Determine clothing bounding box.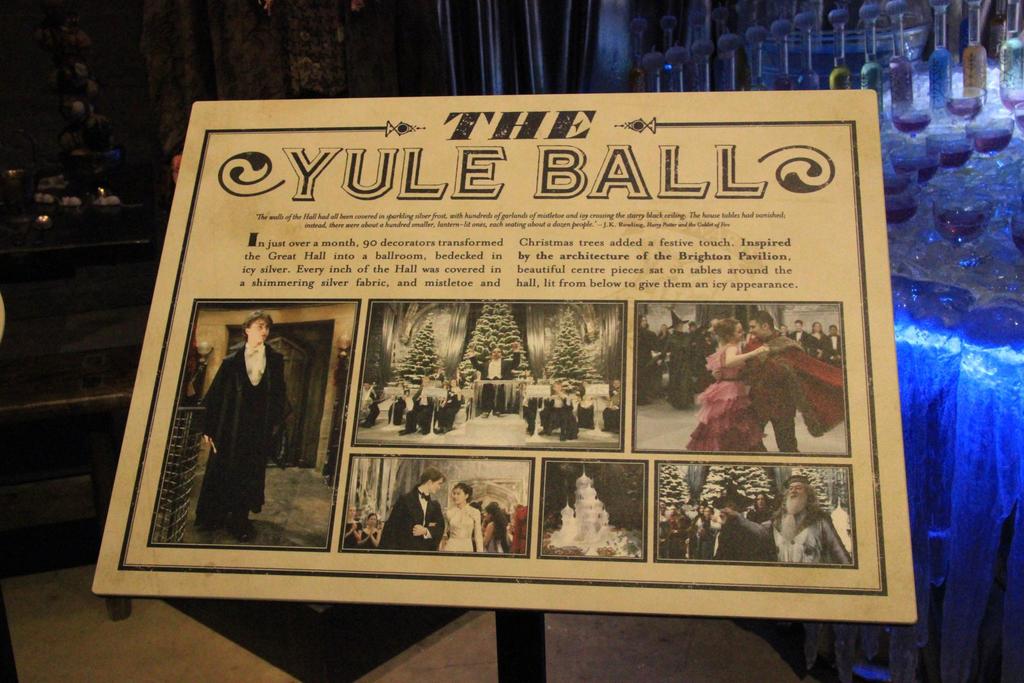
Determined: <region>689, 347, 765, 454</region>.
